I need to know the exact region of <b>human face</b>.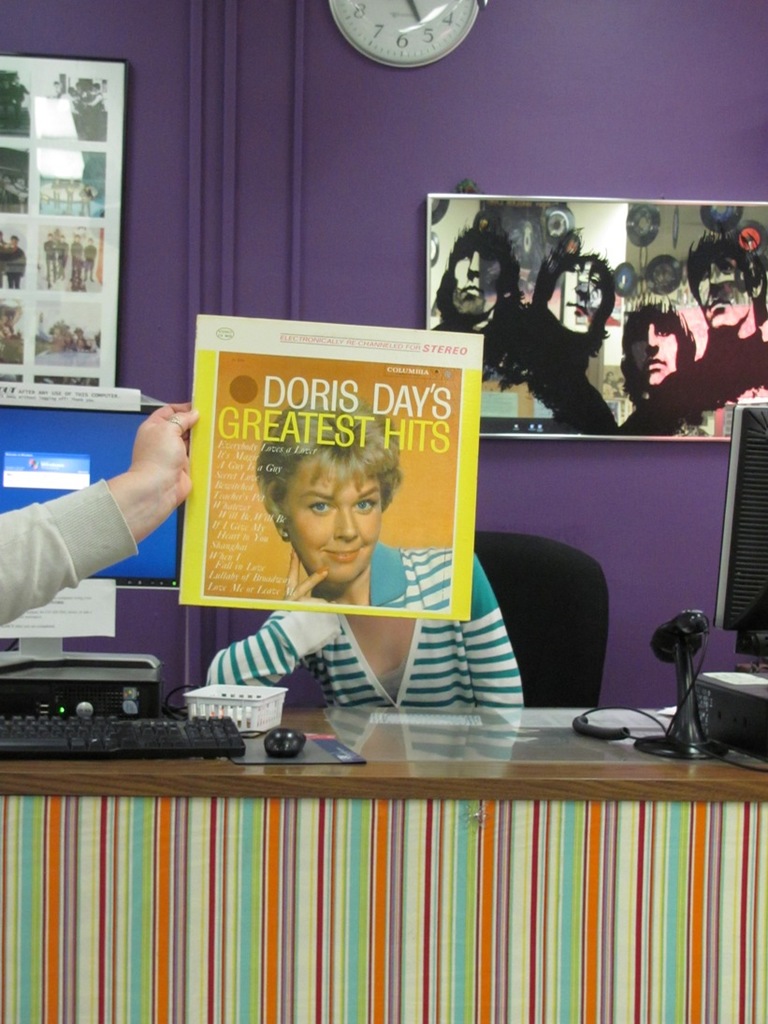
Region: 73 236 80 245.
